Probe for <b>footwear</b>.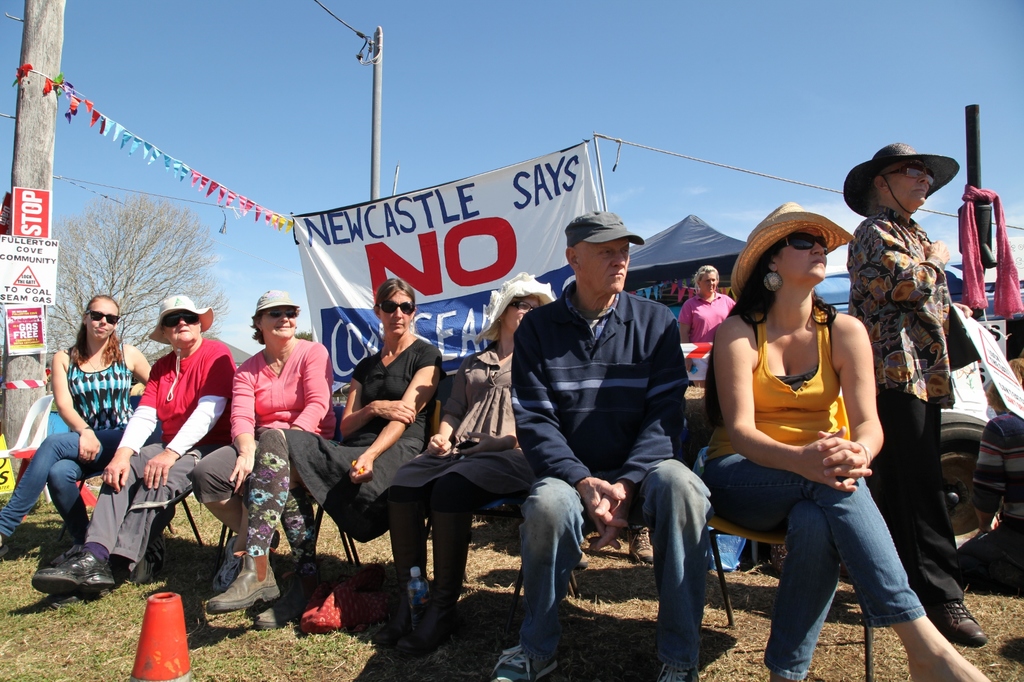
Probe result: 209:536:251:590.
